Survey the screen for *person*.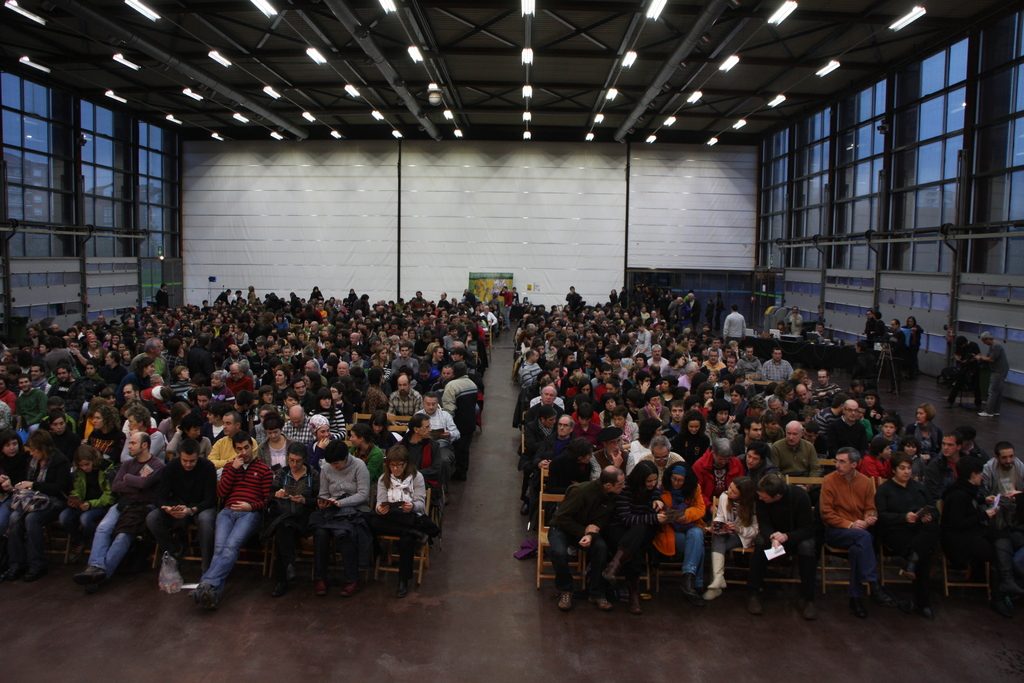
Survey found: region(369, 410, 404, 443).
